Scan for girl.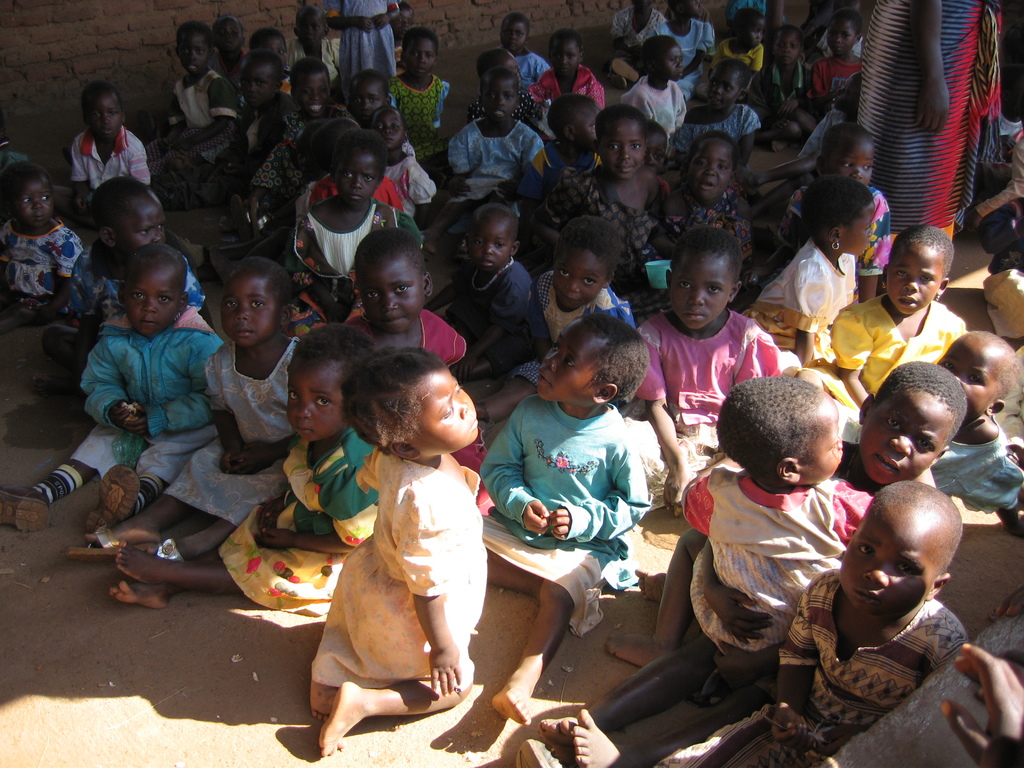
Scan result: 767,127,890,300.
